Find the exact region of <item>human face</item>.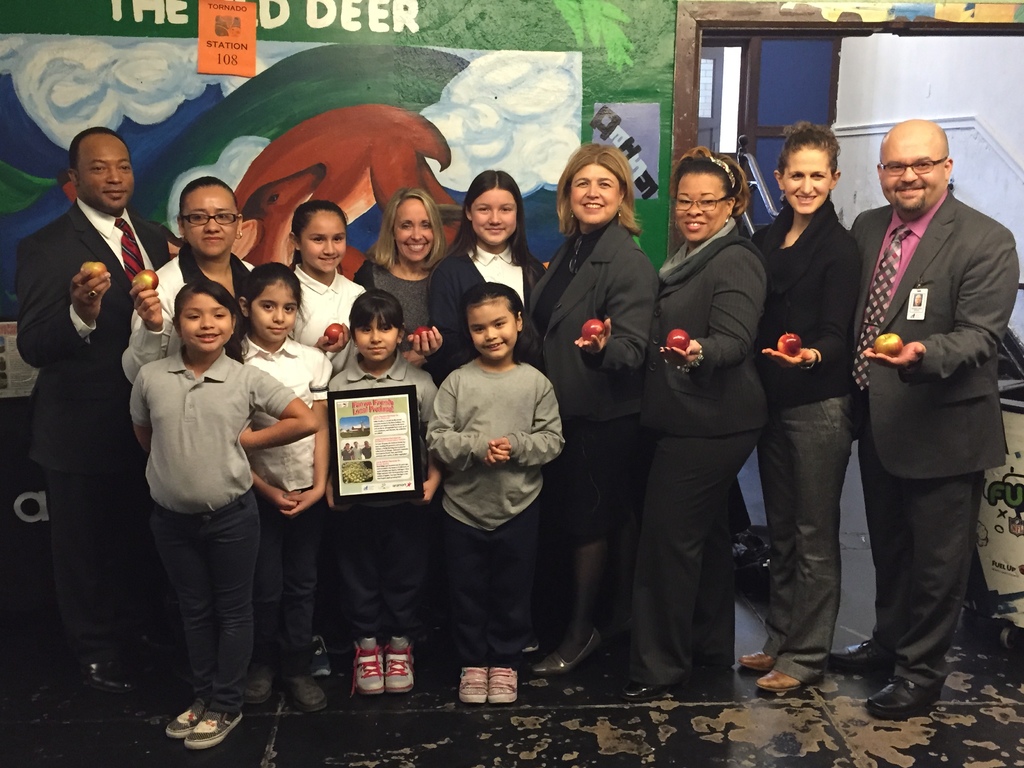
Exact region: rect(179, 294, 232, 352).
